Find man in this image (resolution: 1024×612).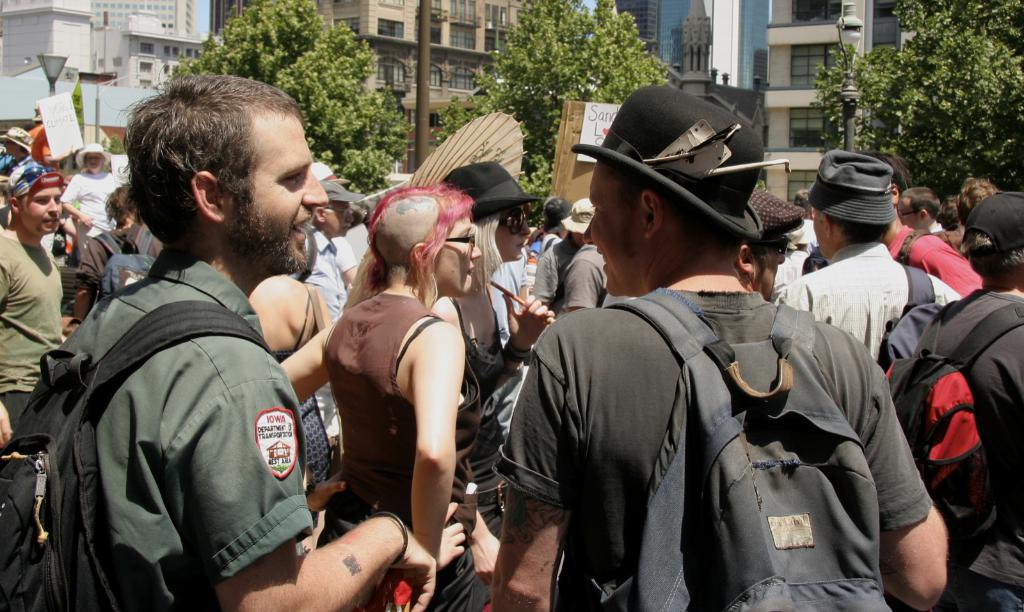
left=727, top=197, right=815, bottom=306.
